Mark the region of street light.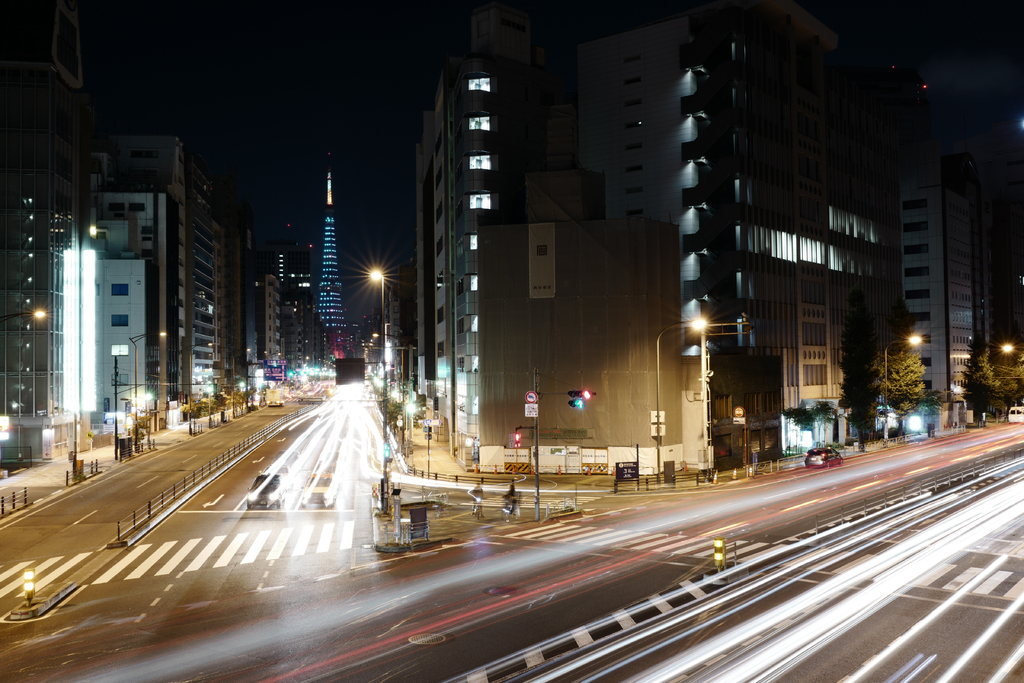
Region: left=372, top=332, right=394, bottom=381.
